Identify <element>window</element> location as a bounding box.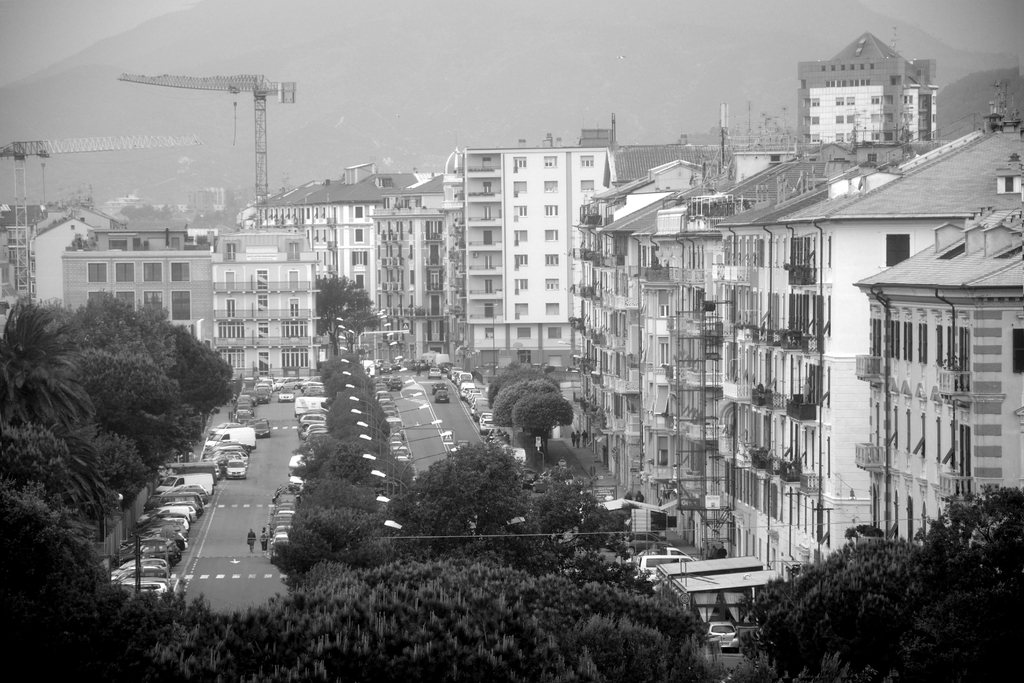
513 227 528 242.
